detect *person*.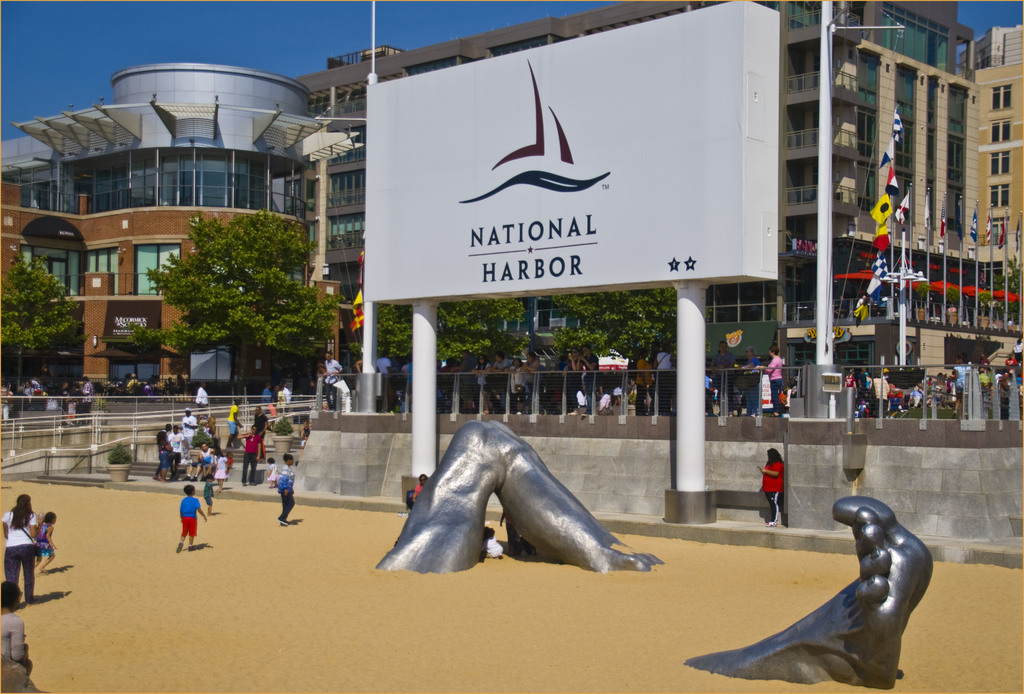
Detected at bbox=(322, 352, 342, 413).
